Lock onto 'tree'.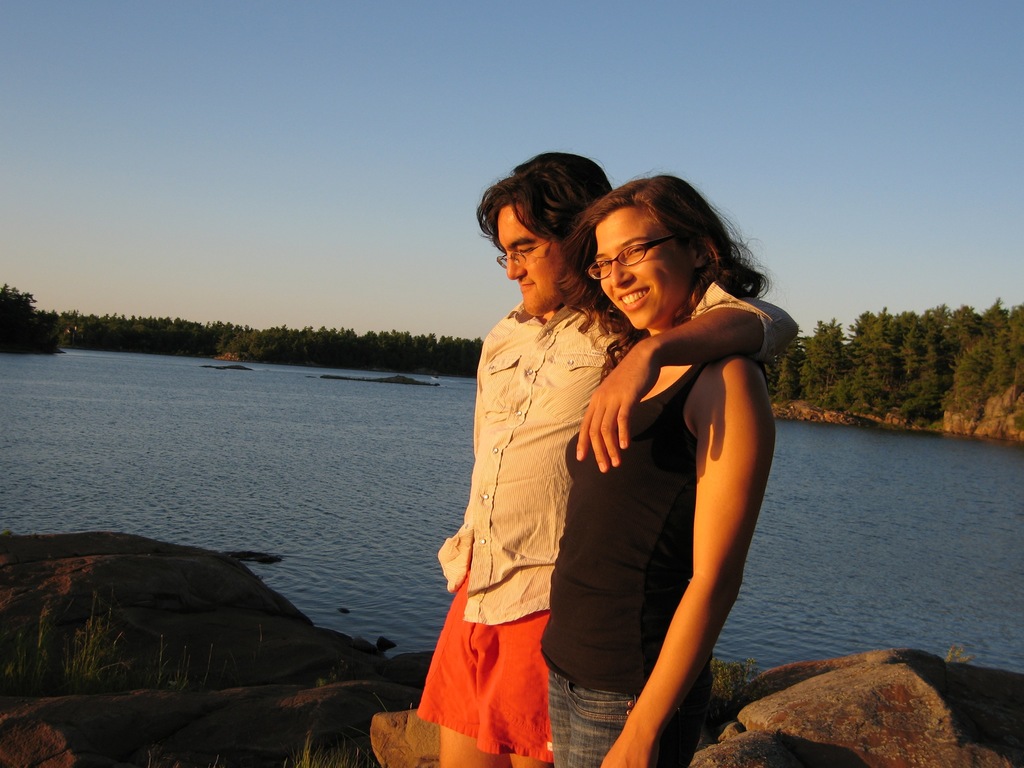
Locked: bbox(748, 338, 793, 397).
